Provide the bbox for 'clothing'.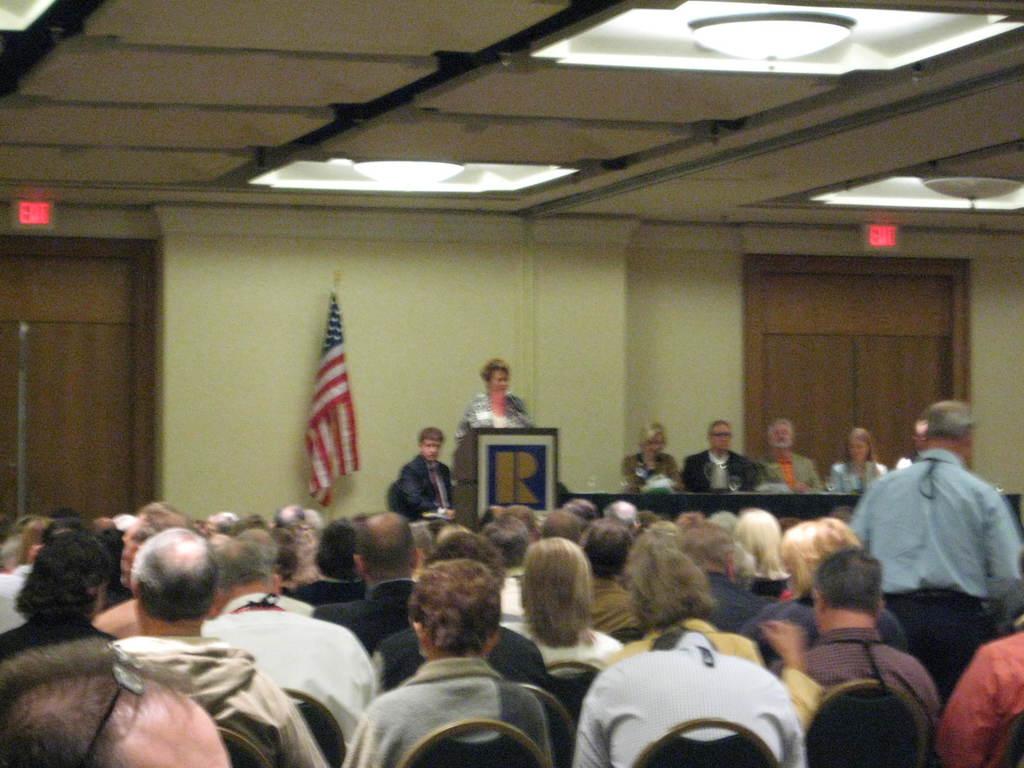
left=705, top=569, right=765, bottom=634.
